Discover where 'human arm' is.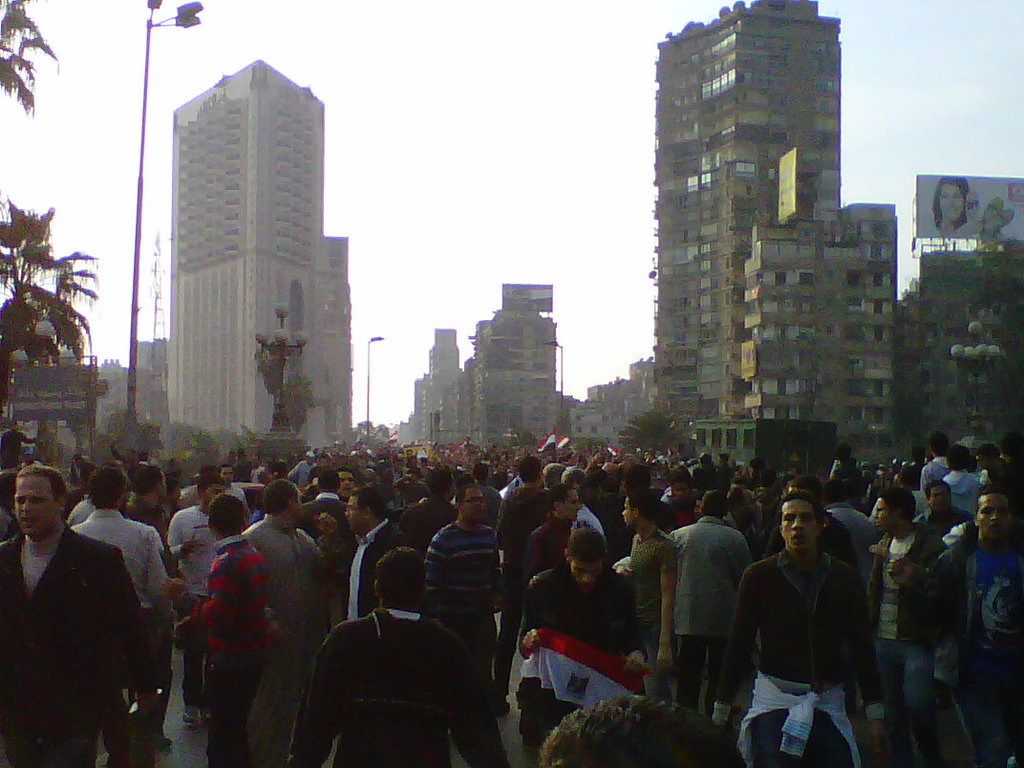
Discovered at <bbox>115, 547, 166, 722</bbox>.
